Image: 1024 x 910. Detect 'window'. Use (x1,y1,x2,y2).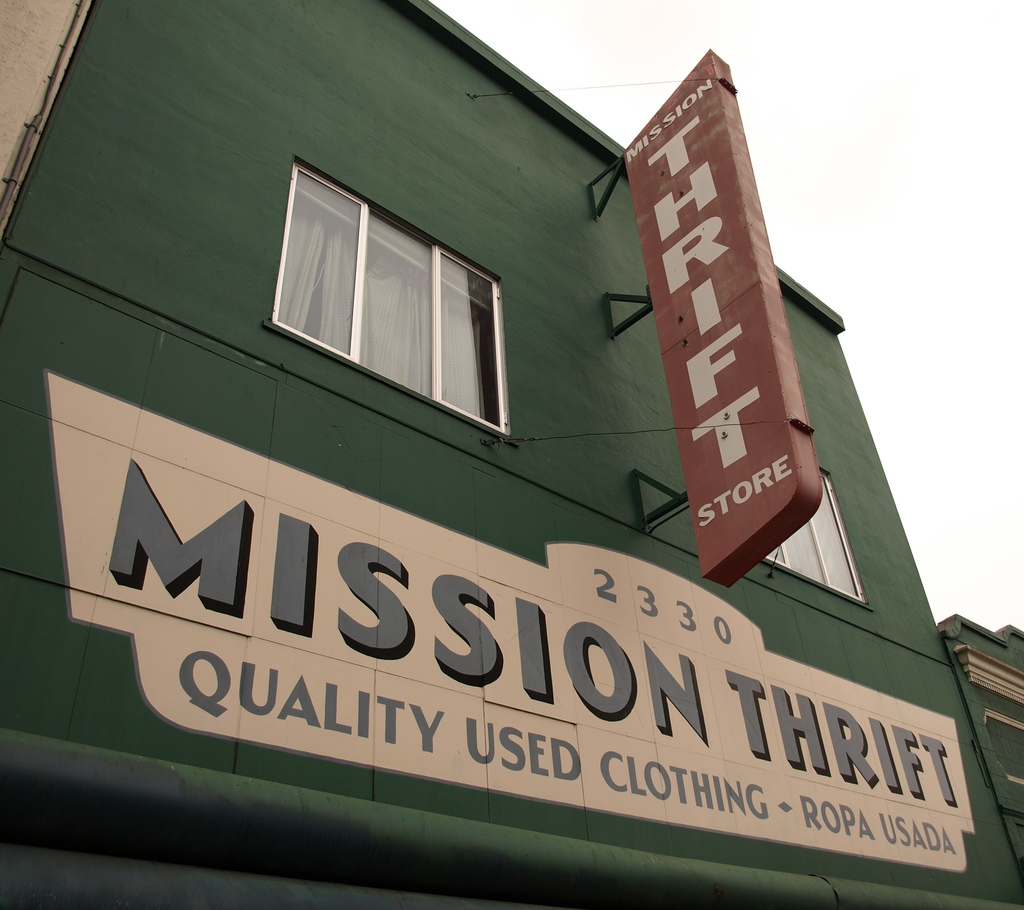
(248,166,501,403).
